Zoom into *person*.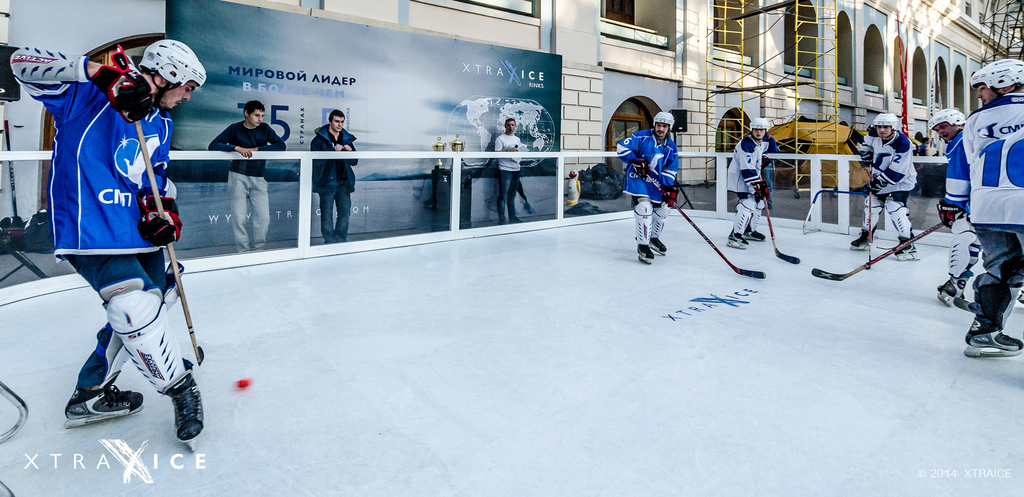
Zoom target: bbox(728, 114, 769, 244).
